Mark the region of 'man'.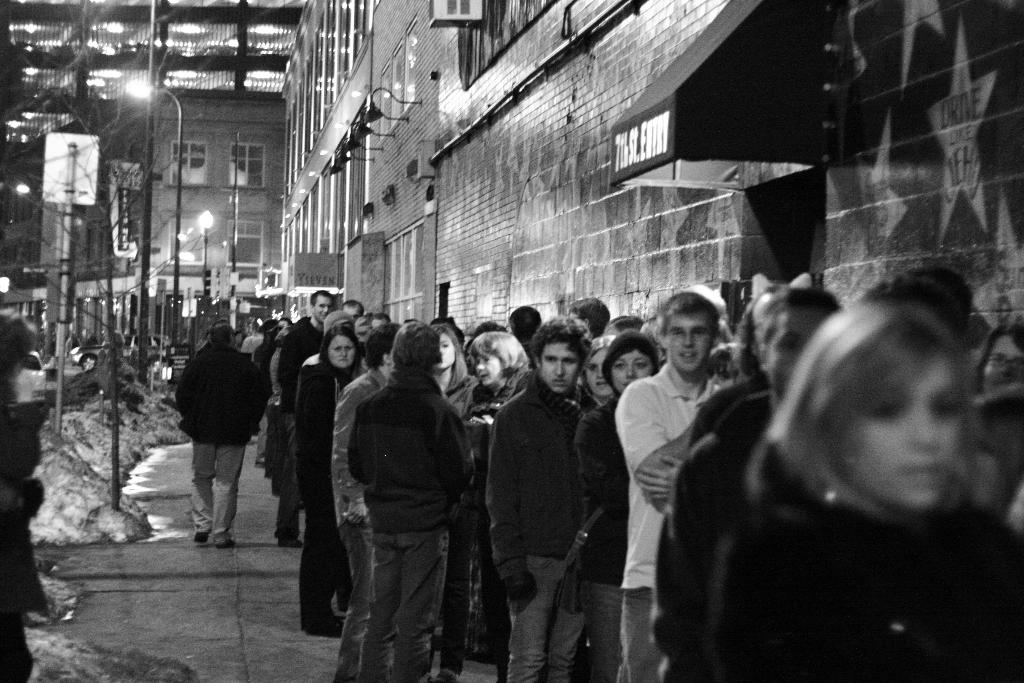
Region: 279,290,338,462.
